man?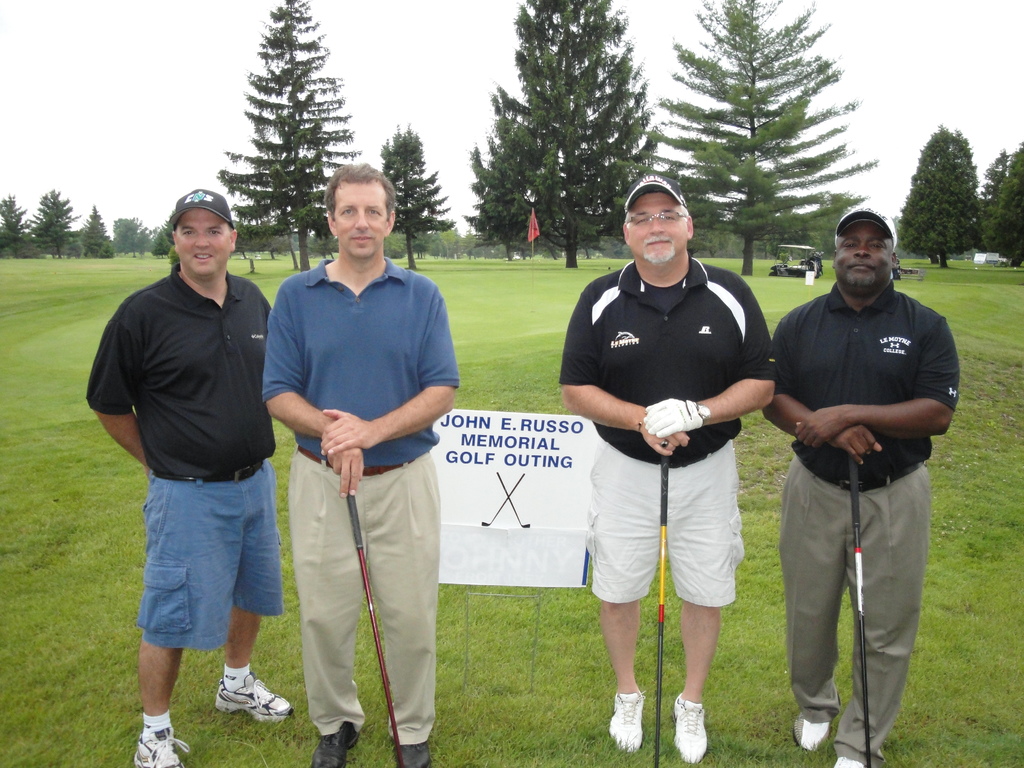
region(557, 175, 774, 764)
